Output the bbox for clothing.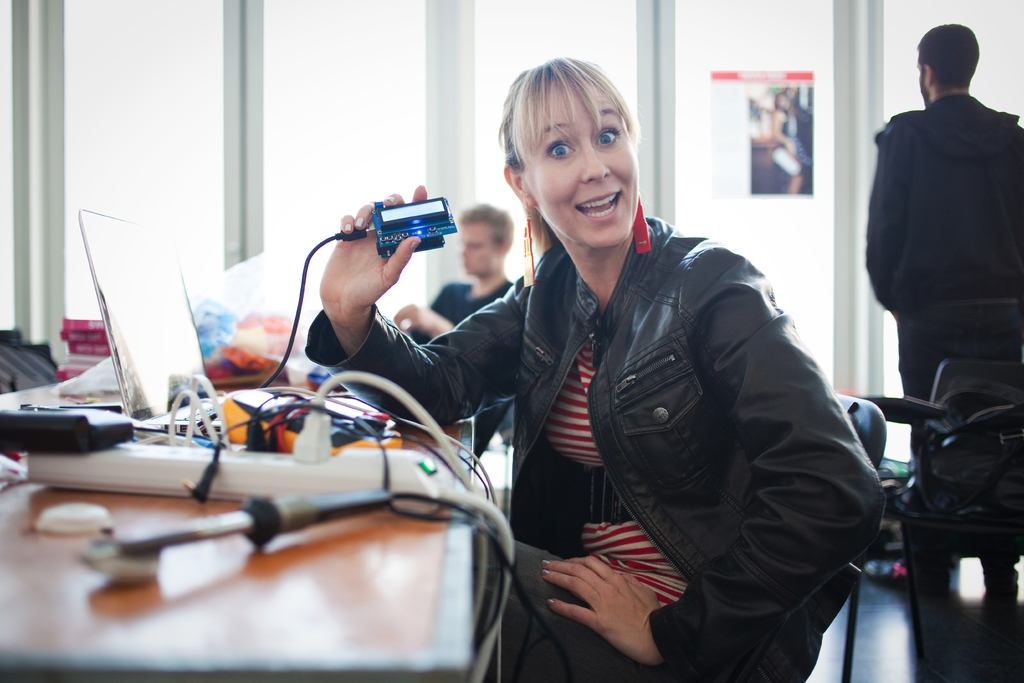
401 141 876 678.
